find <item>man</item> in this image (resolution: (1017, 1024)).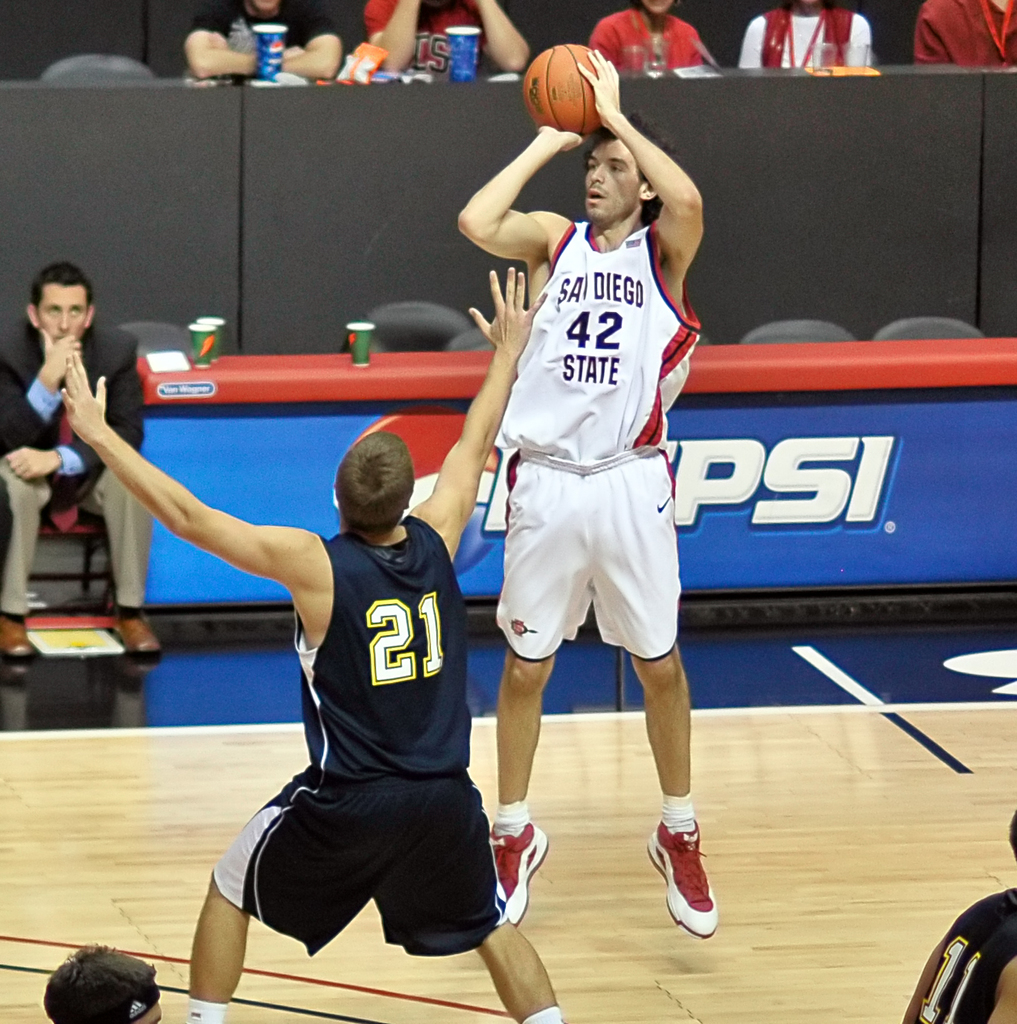
Rect(185, 0, 343, 80).
